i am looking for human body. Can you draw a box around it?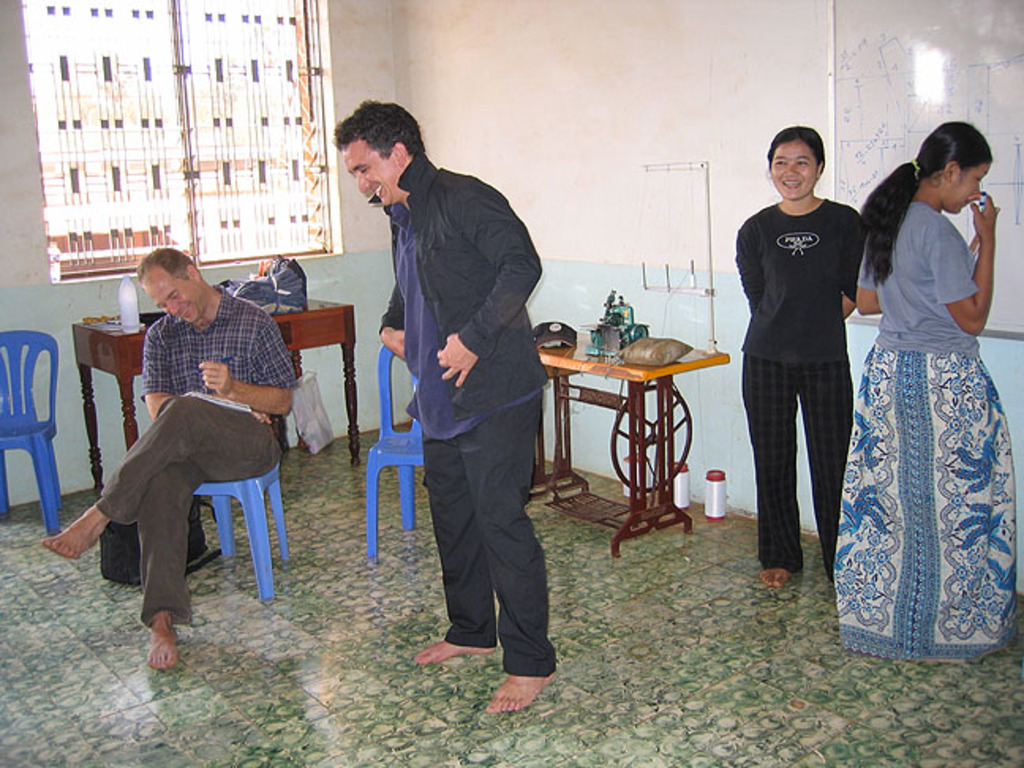
Sure, the bounding box is [left=836, top=120, right=1018, bottom=659].
